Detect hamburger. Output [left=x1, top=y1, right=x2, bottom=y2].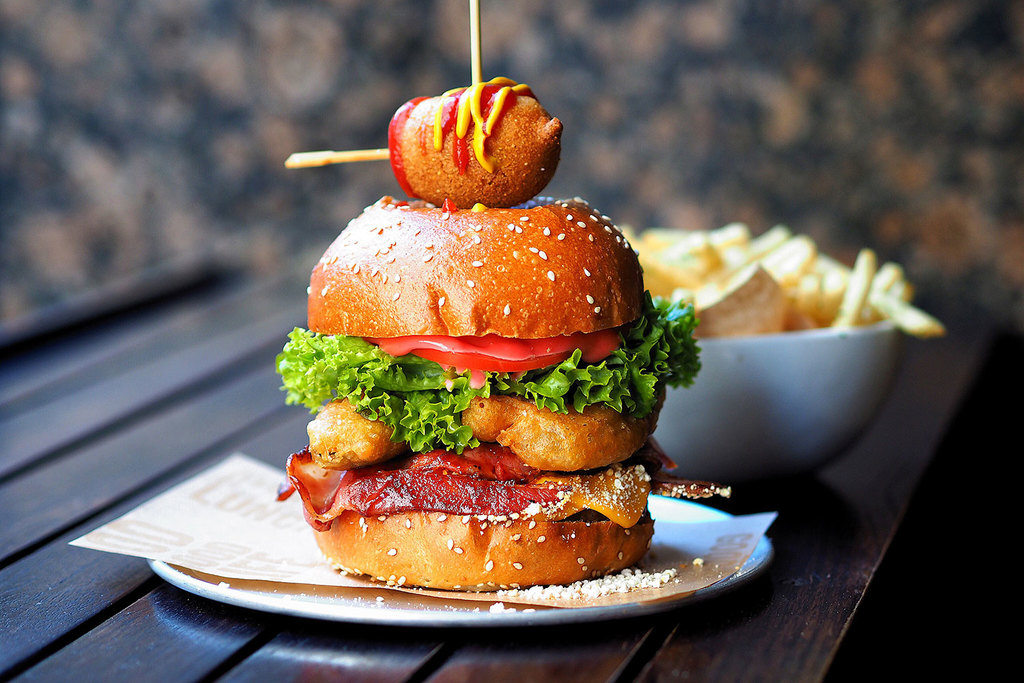
[left=276, top=73, right=733, bottom=592].
